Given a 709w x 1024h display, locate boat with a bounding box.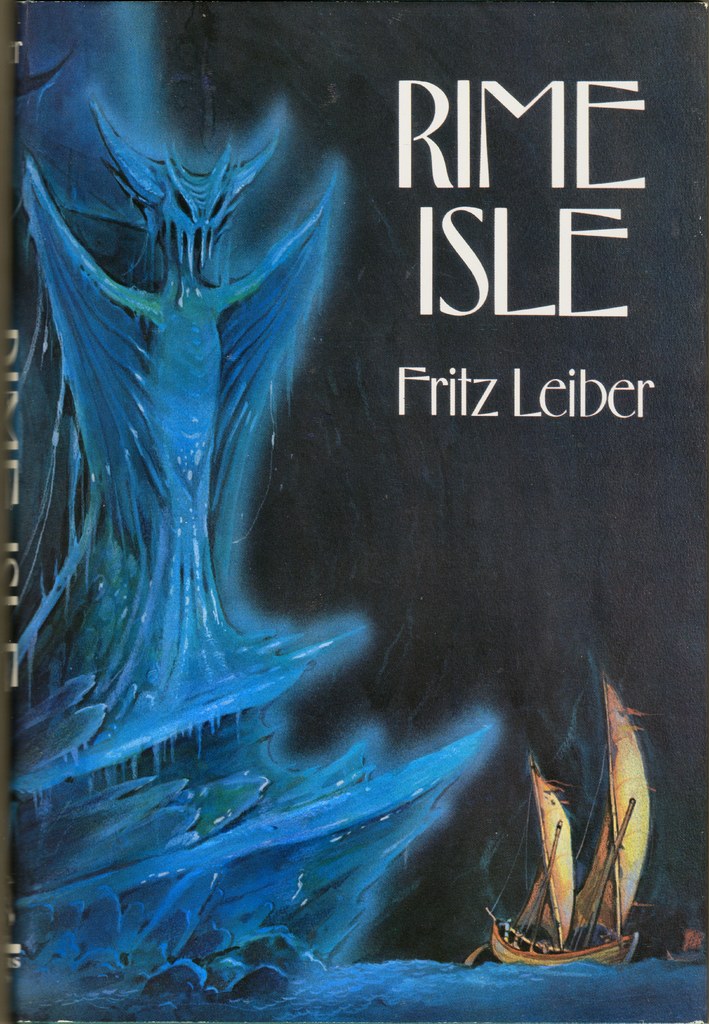
Located: left=490, top=753, right=641, bottom=984.
